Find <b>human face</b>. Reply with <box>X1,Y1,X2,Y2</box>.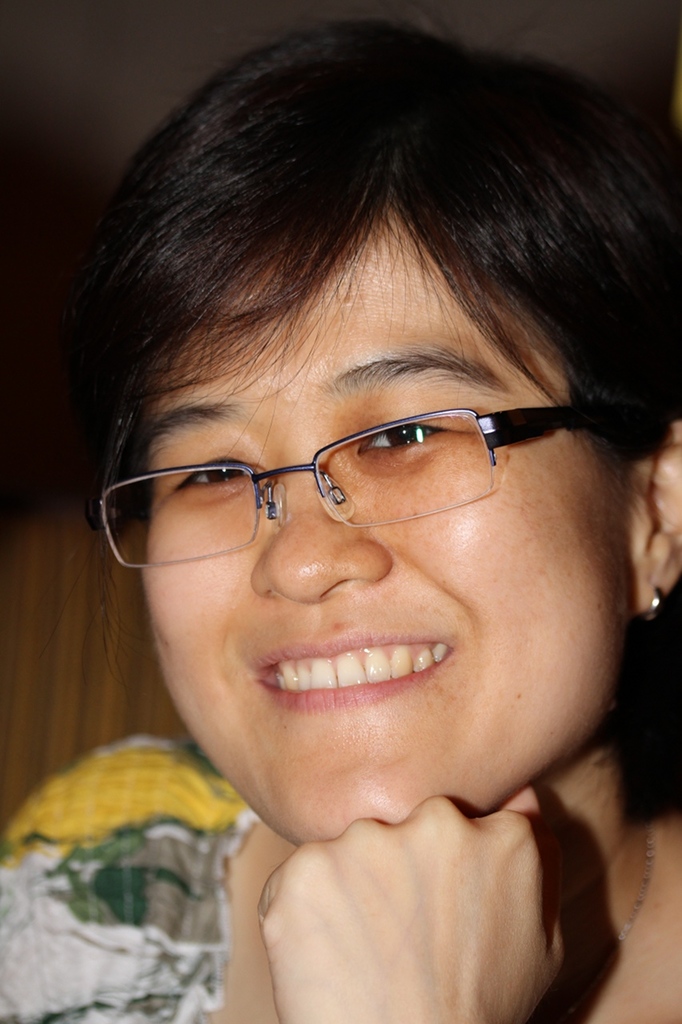
<box>130,203,646,853</box>.
